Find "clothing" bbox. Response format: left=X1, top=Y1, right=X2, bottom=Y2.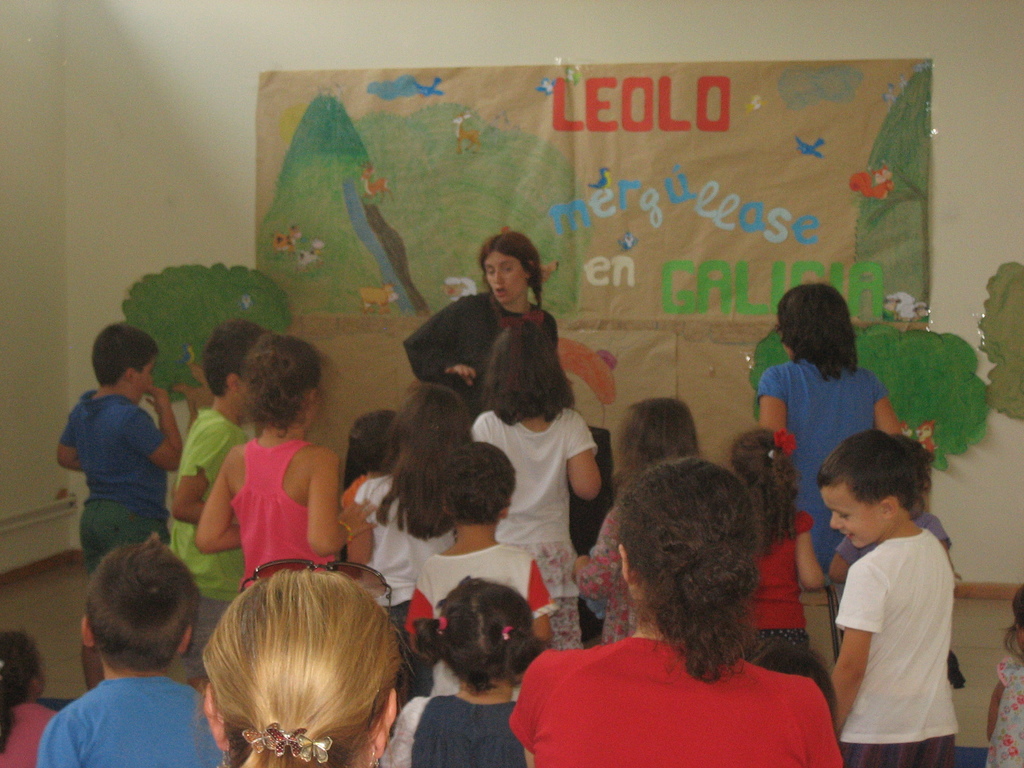
left=741, top=358, right=869, bottom=528.
